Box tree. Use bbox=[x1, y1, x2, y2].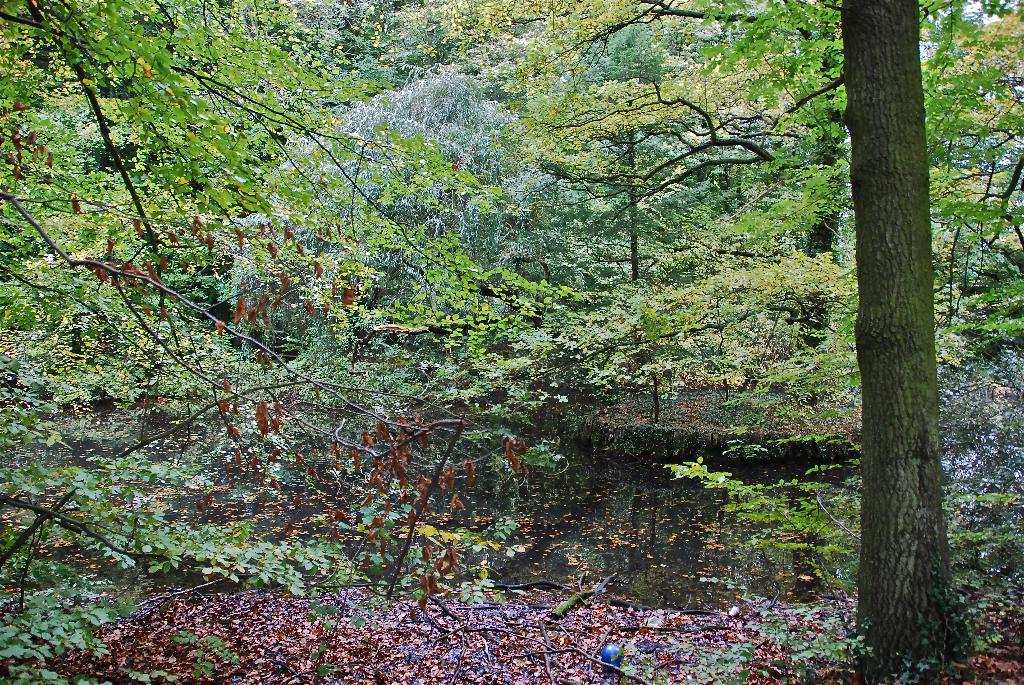
bbox=[0, 0, 1023, 684].
